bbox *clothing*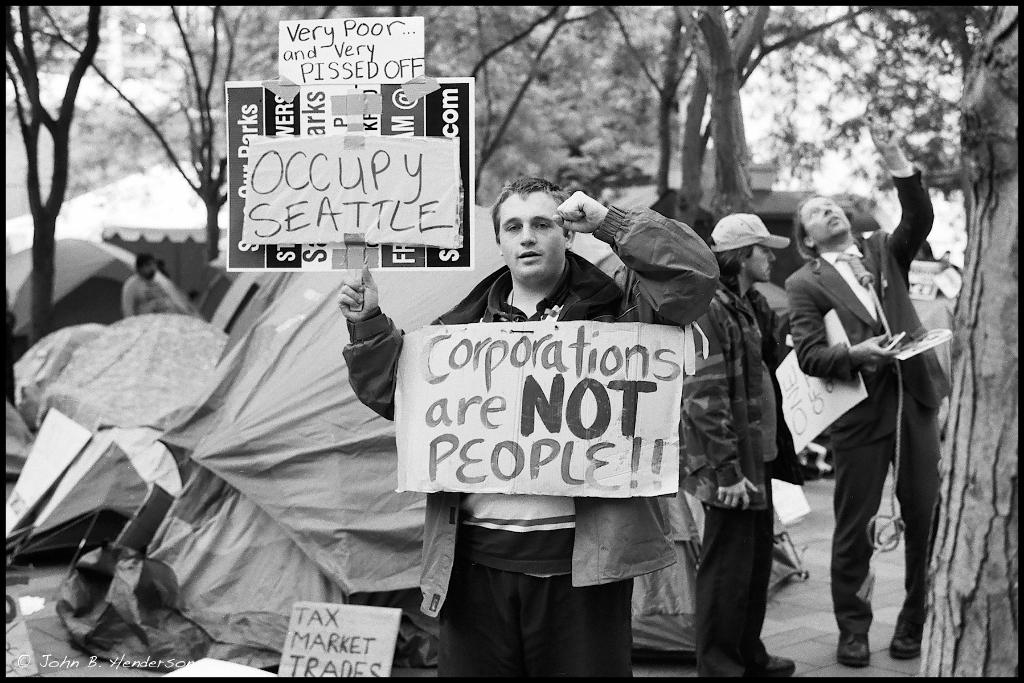
[120,273,177,314]
